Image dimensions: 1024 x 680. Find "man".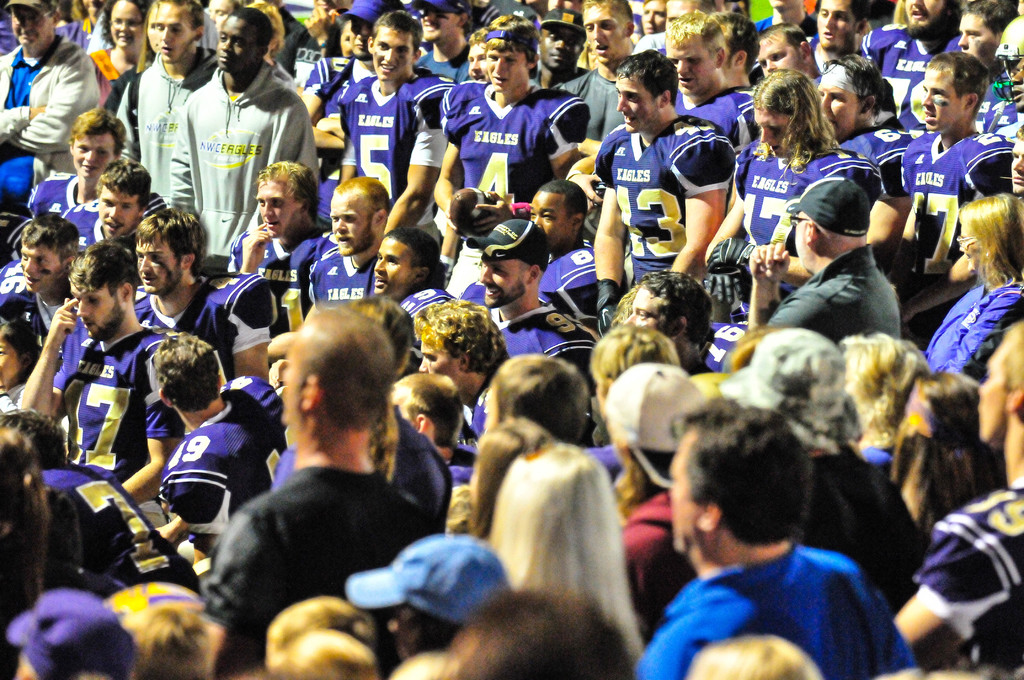
(231, 158, 331, 315).
